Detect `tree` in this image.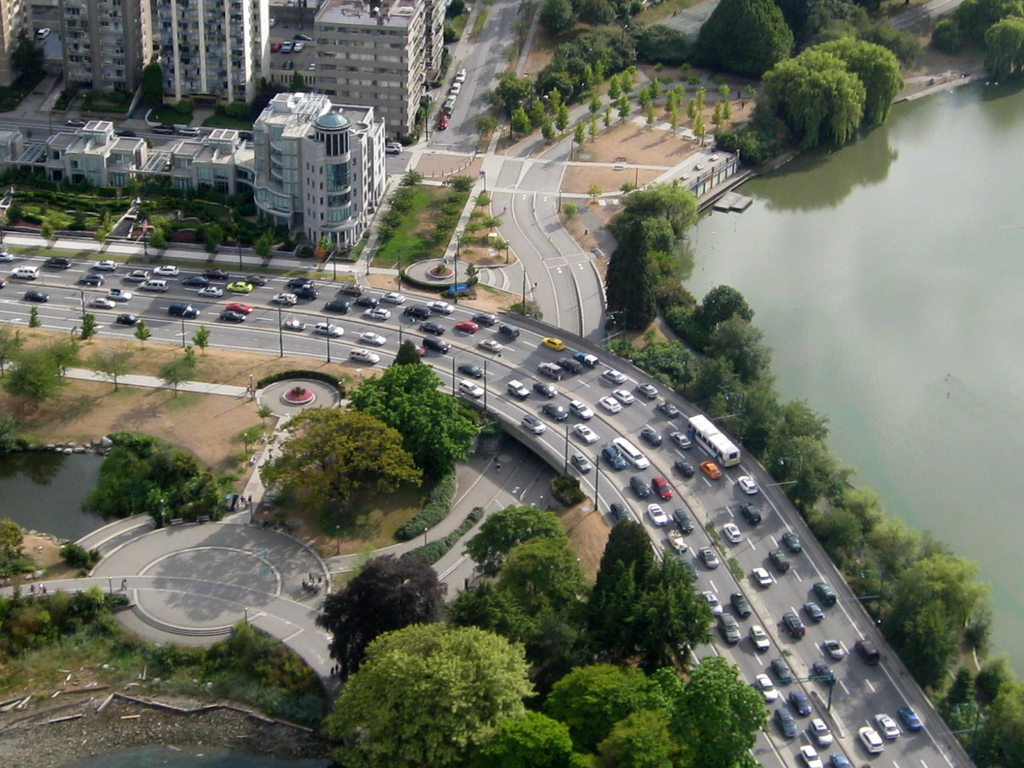
Detection: 668/106/680/136.
